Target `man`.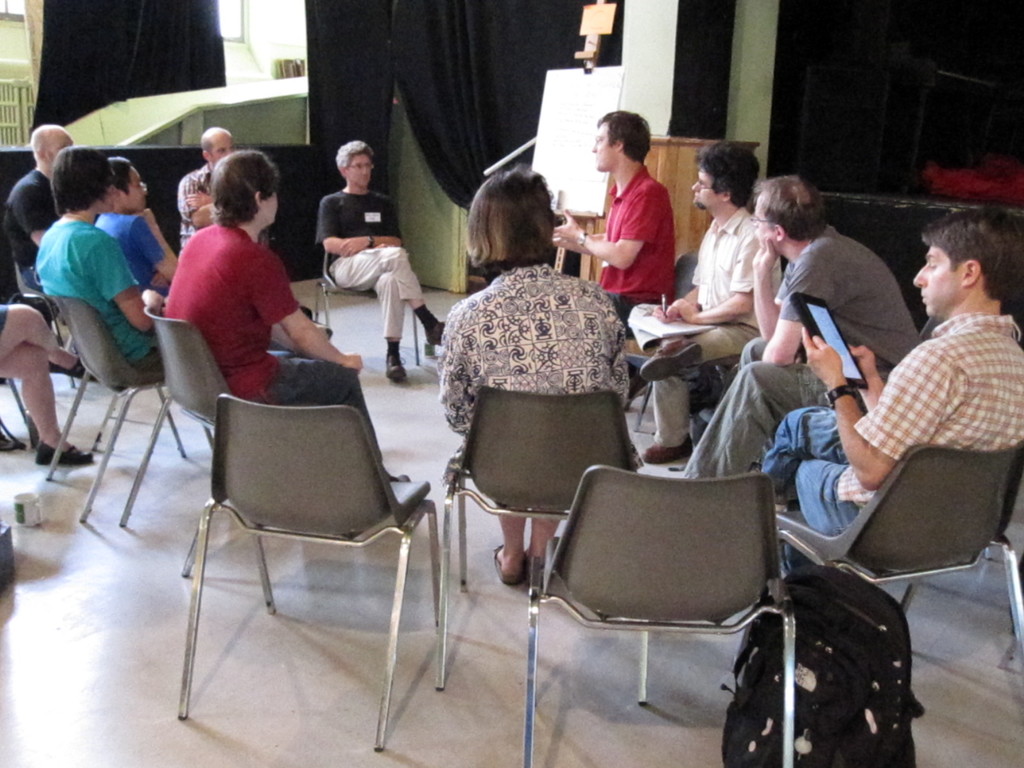
Target region: (left=676, top=172, right=918, bottom=481).
